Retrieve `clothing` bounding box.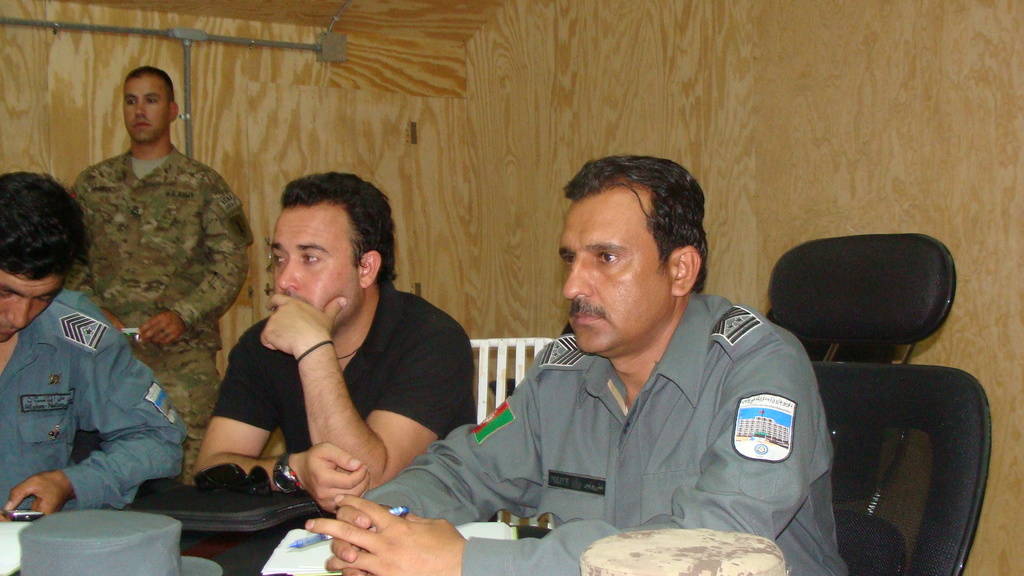
Bounding box: [349,292,851,575].
